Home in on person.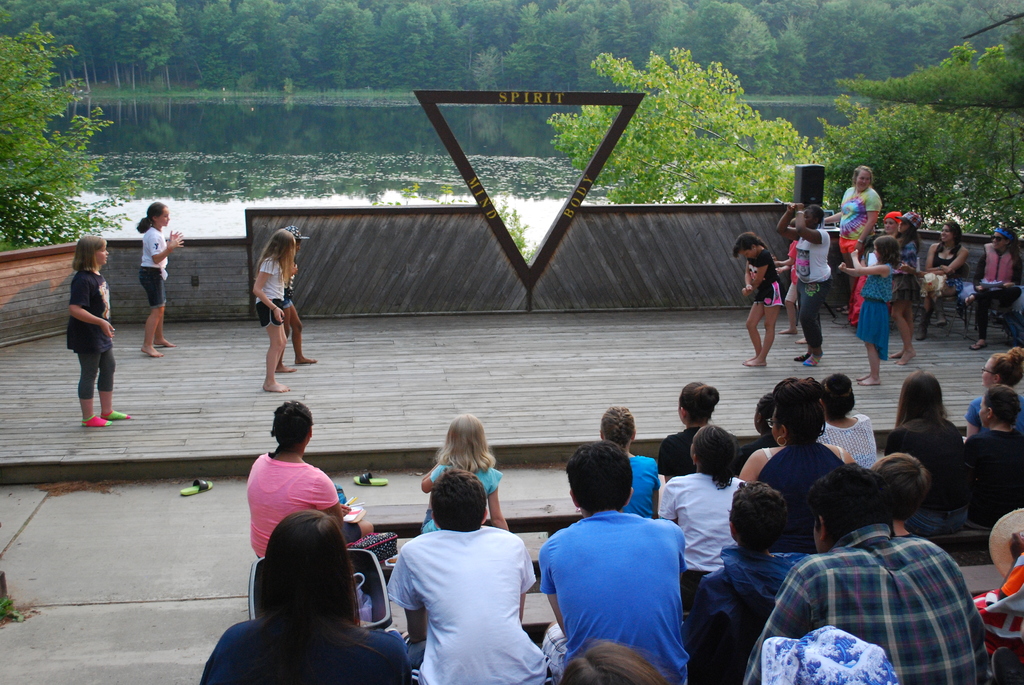
Homed in at left=250, top=231, right=292, bottom=395.
